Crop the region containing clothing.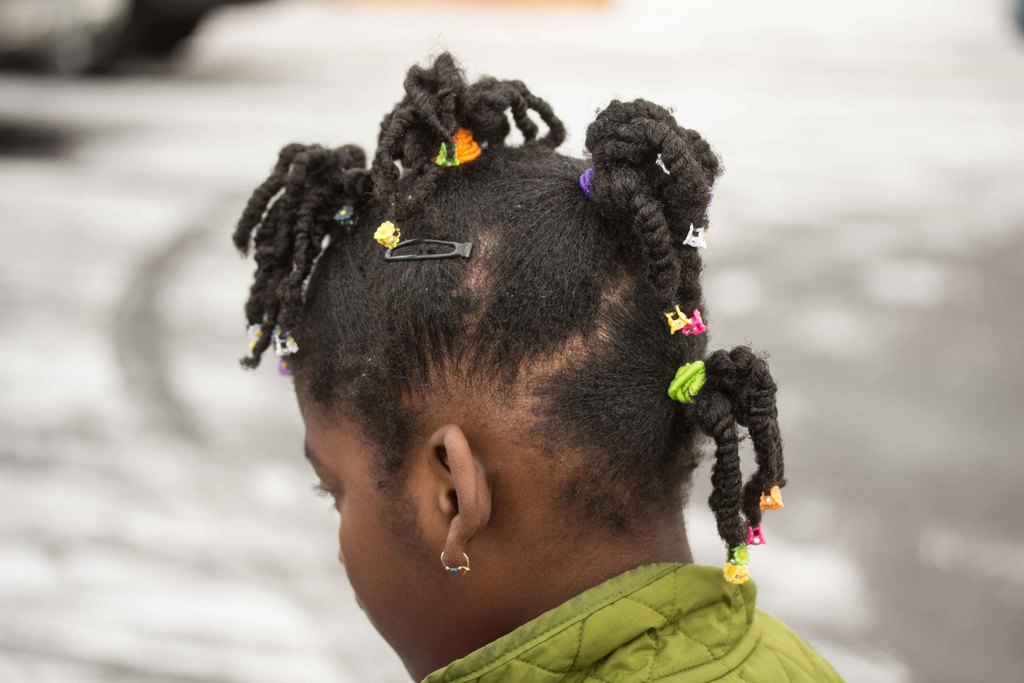
Crop region: bbox=[431, 554, 799, 677].
